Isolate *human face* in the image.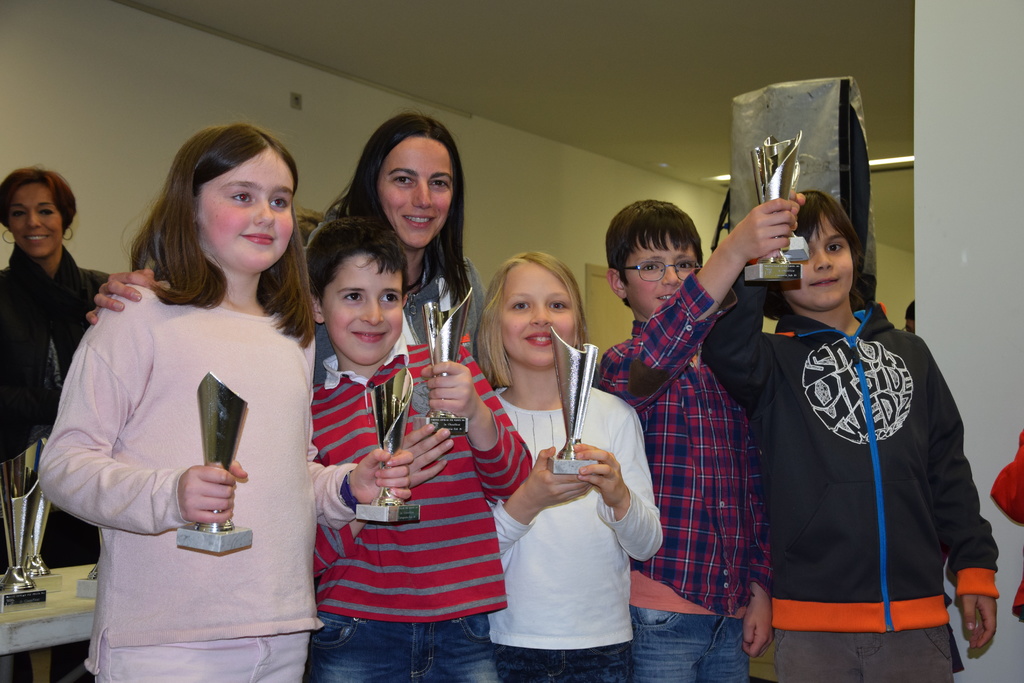
Isolated region: left=8, top=183, right=62, bottom=261.
